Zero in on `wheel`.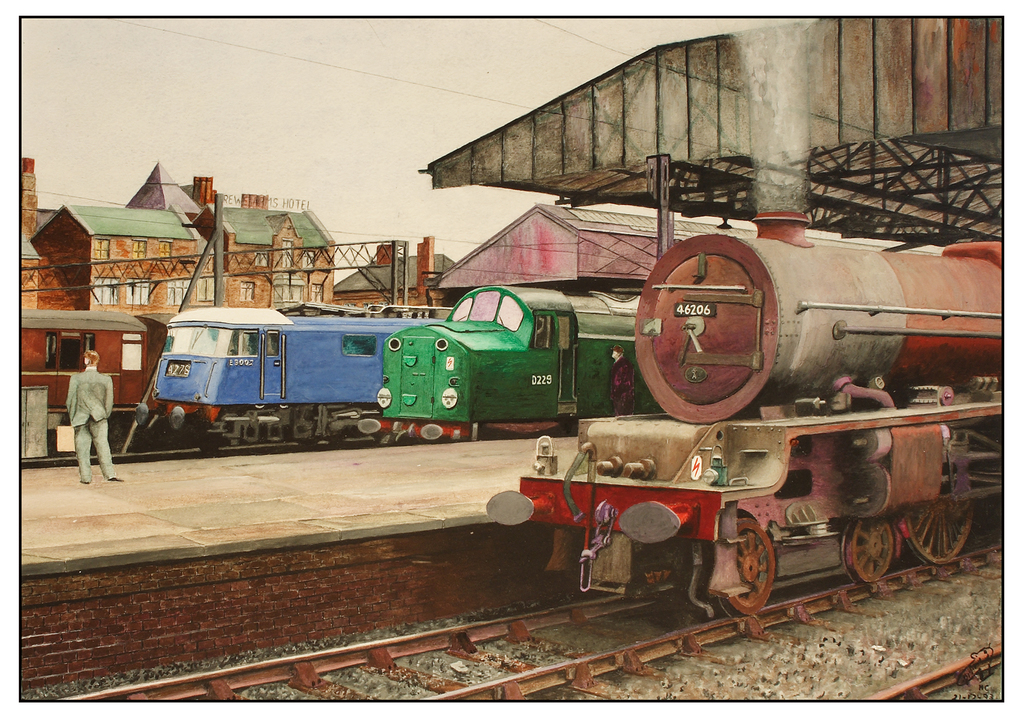
Zeroed in: 728 515 794 615.
